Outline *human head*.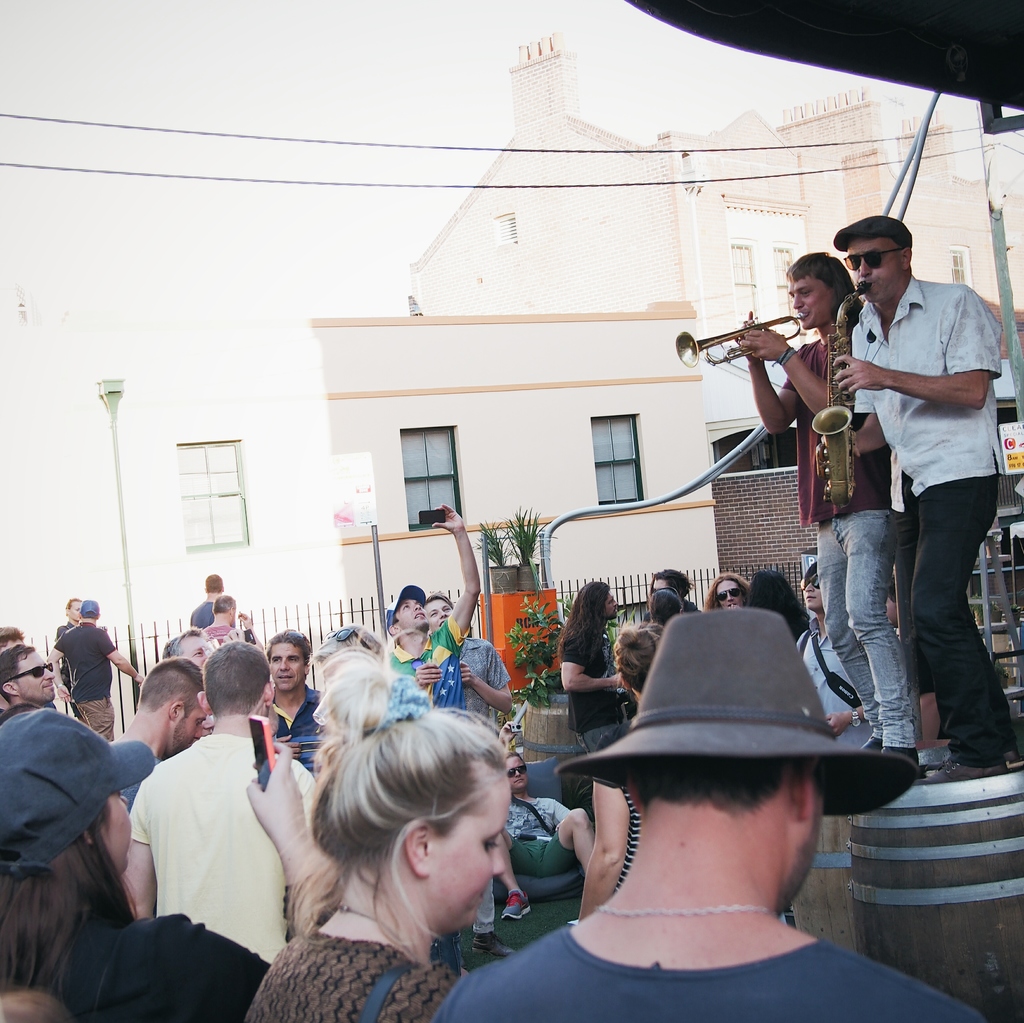
Outline: (x1=652, y1=592, x2=685, y2=623).
